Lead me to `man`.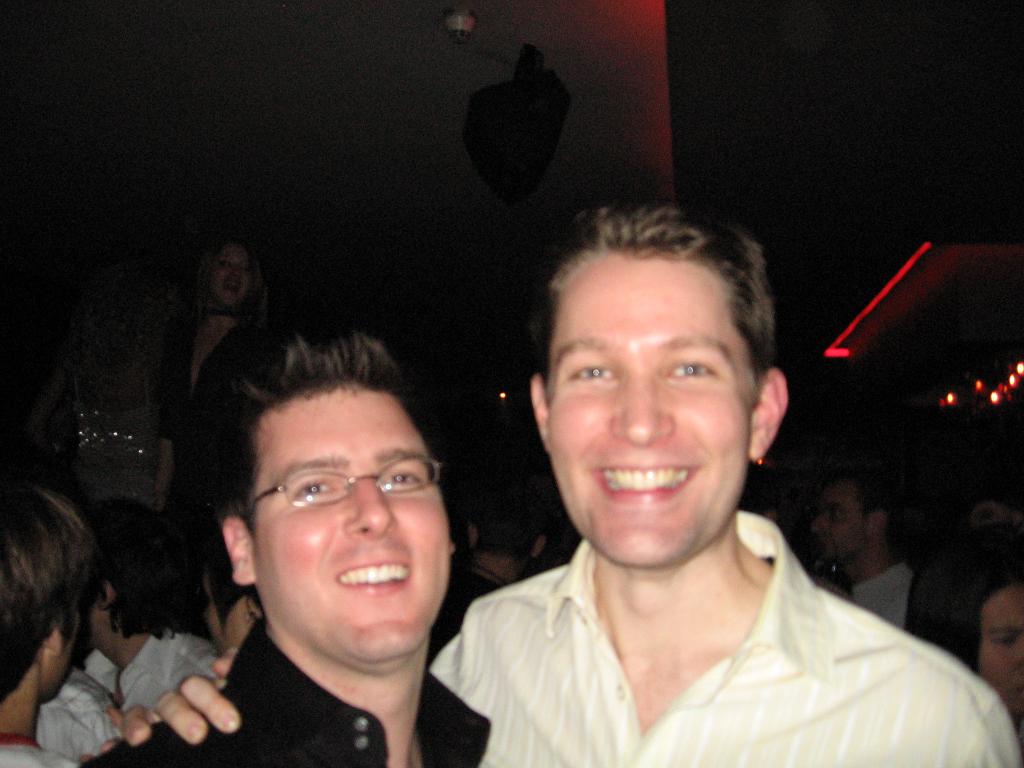
Lead to x1=78 y1=553 x2=225 y2=727.
